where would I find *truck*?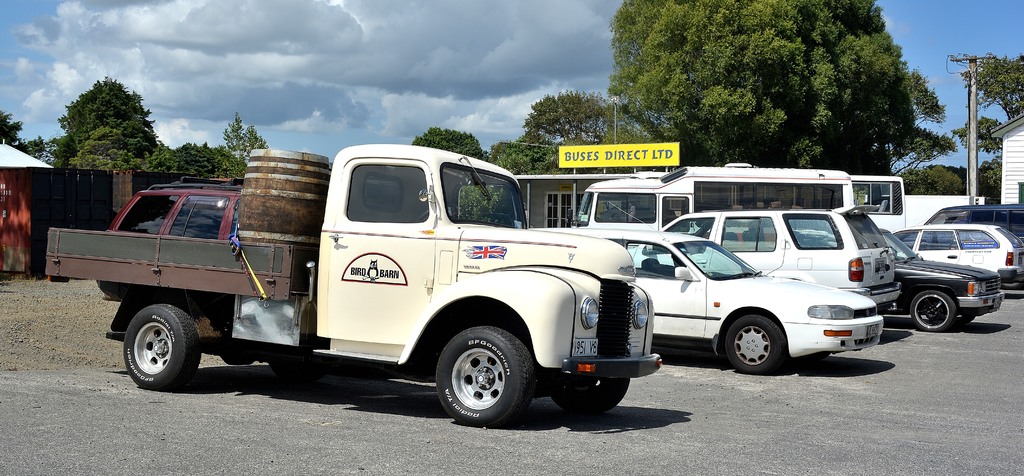
At region(51, 146, 679, 415).
